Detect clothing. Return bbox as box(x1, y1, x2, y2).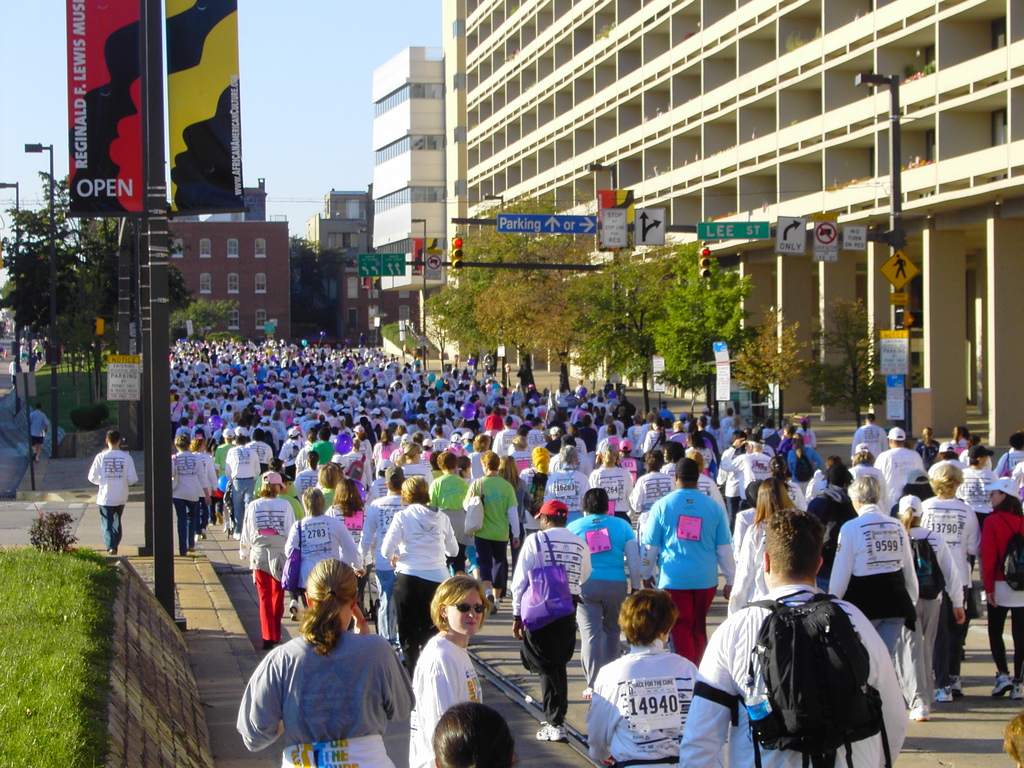
box(236, 621, 417, 767).
